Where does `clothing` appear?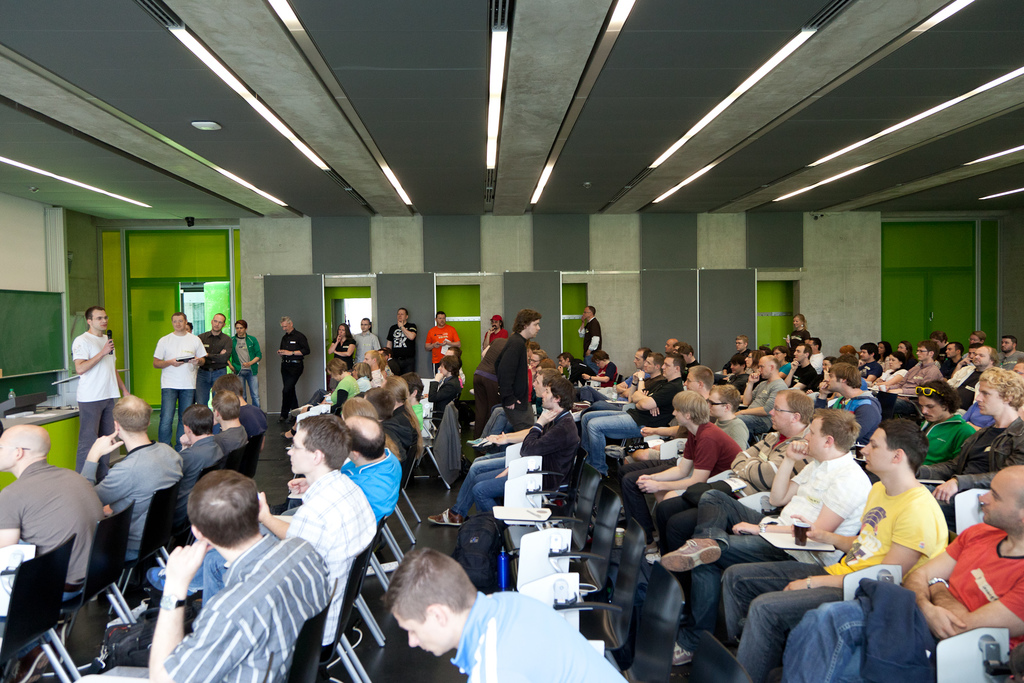
Appears at pyautogui.locateOnScreen(178, 436, 225, 487).
